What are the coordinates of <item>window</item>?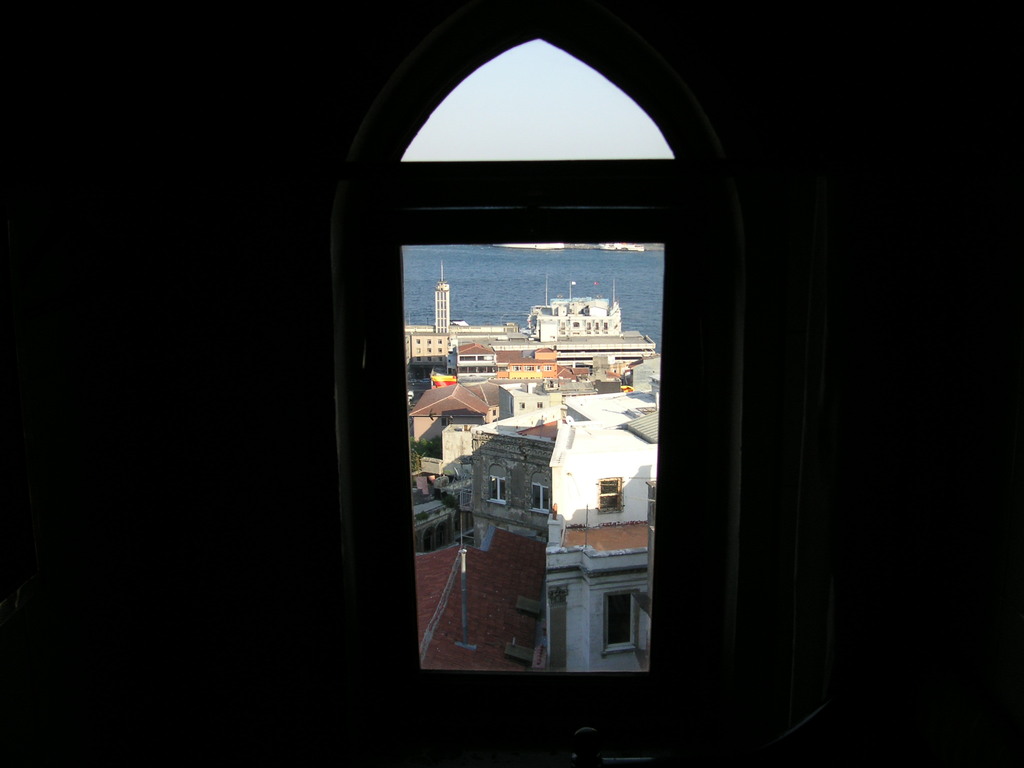
region(442, 418, 453, 428).
